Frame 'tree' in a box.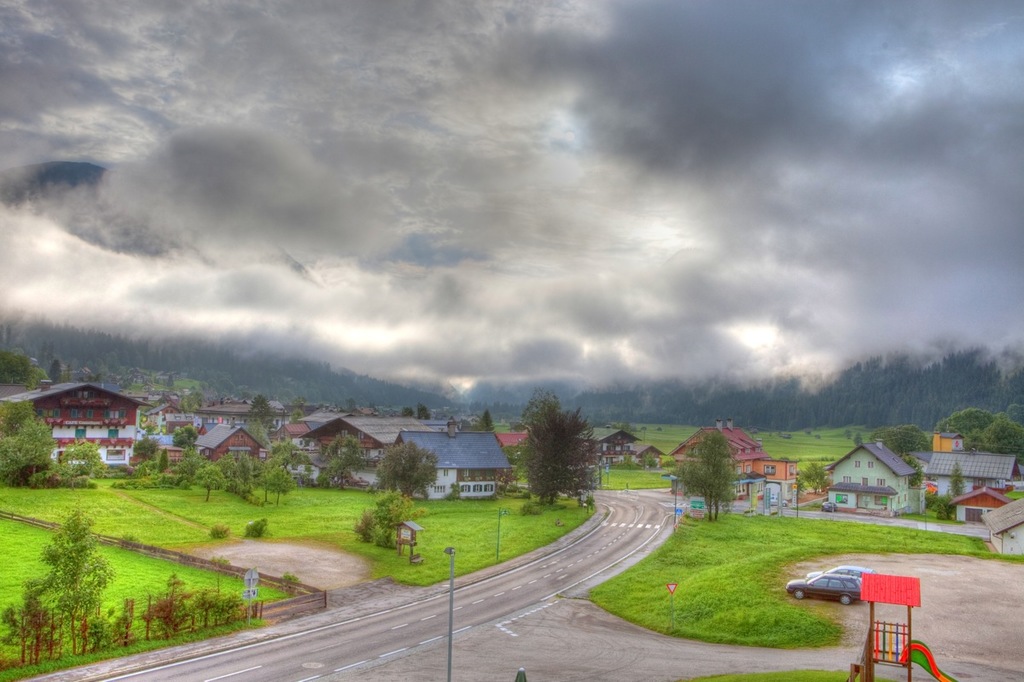
detection(793, 452, 819, 504).
